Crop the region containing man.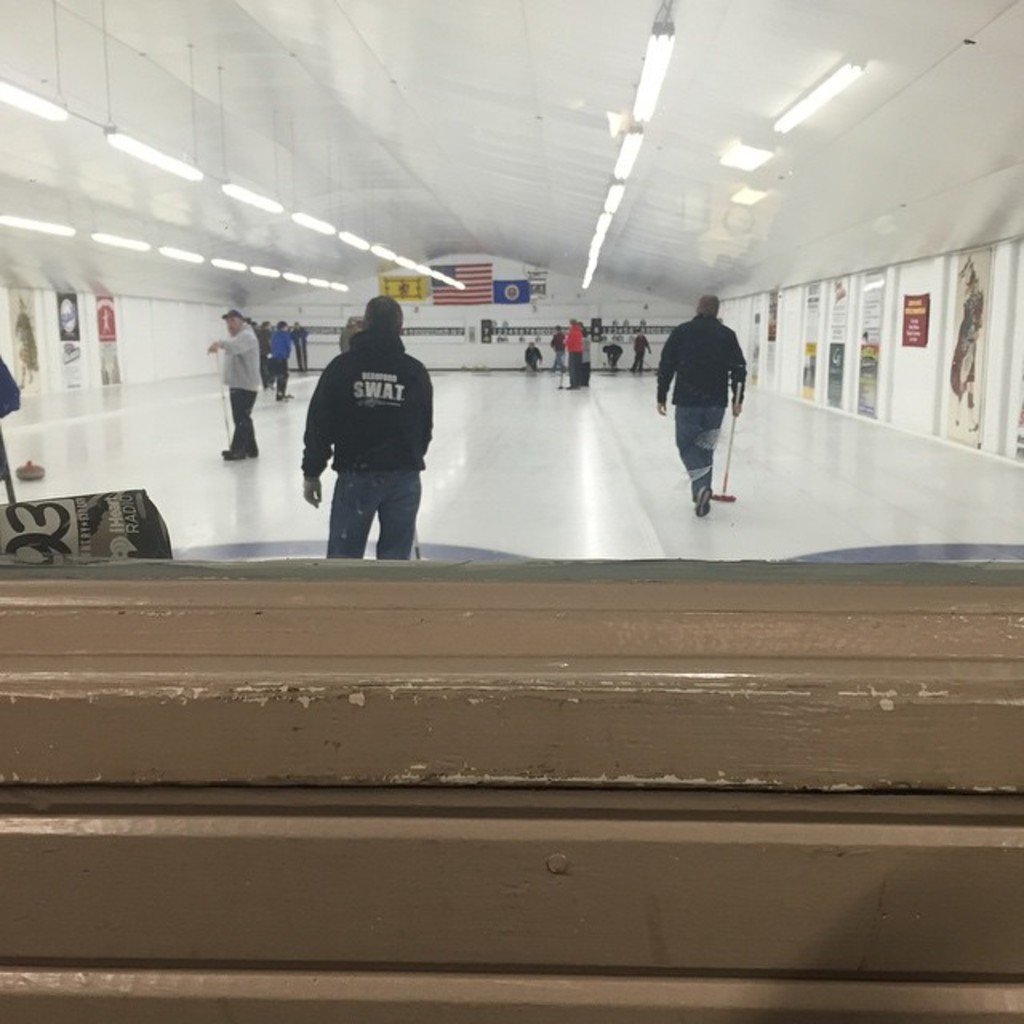
Crop region: (563, 318, 584, 390).
